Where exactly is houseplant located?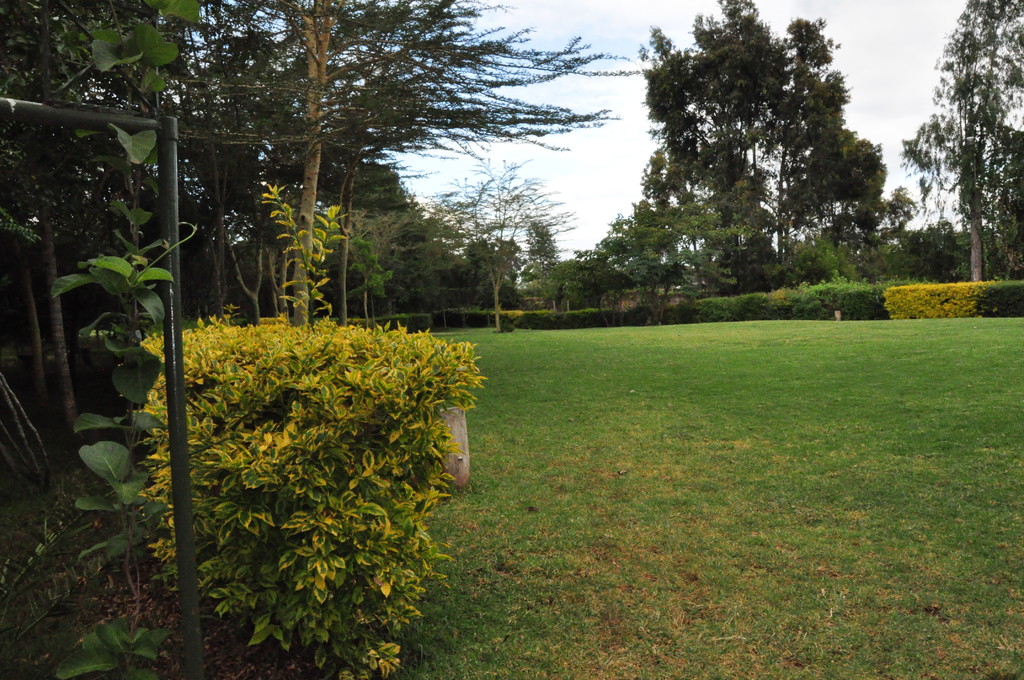
Its bounding box is l=764, t=275, r=890, b=321.
